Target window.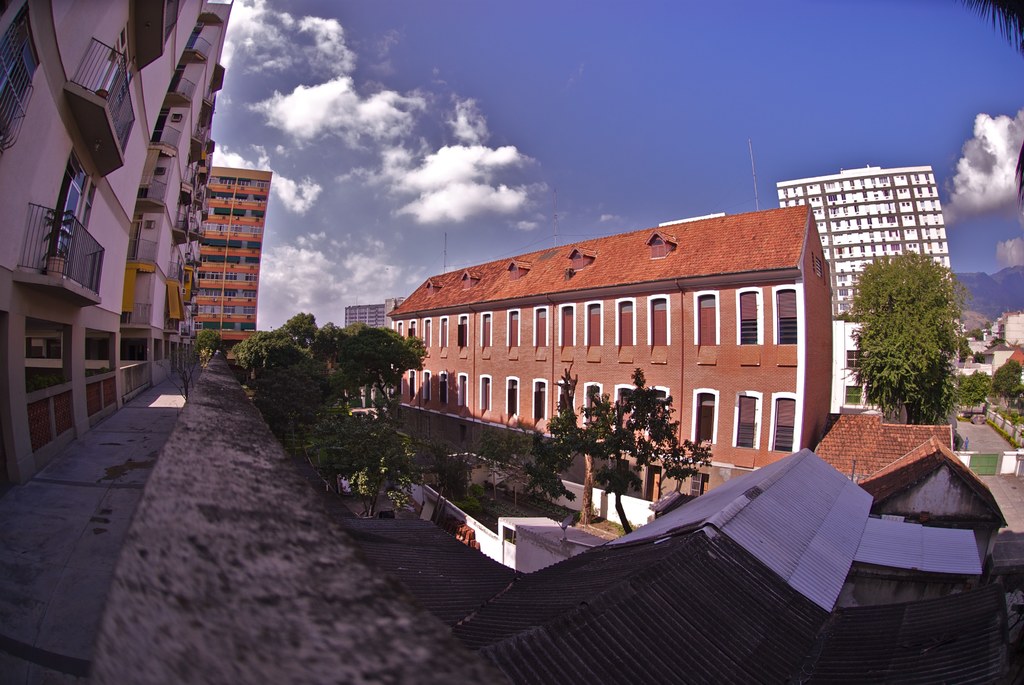
Target region: 620 299 636 348.
